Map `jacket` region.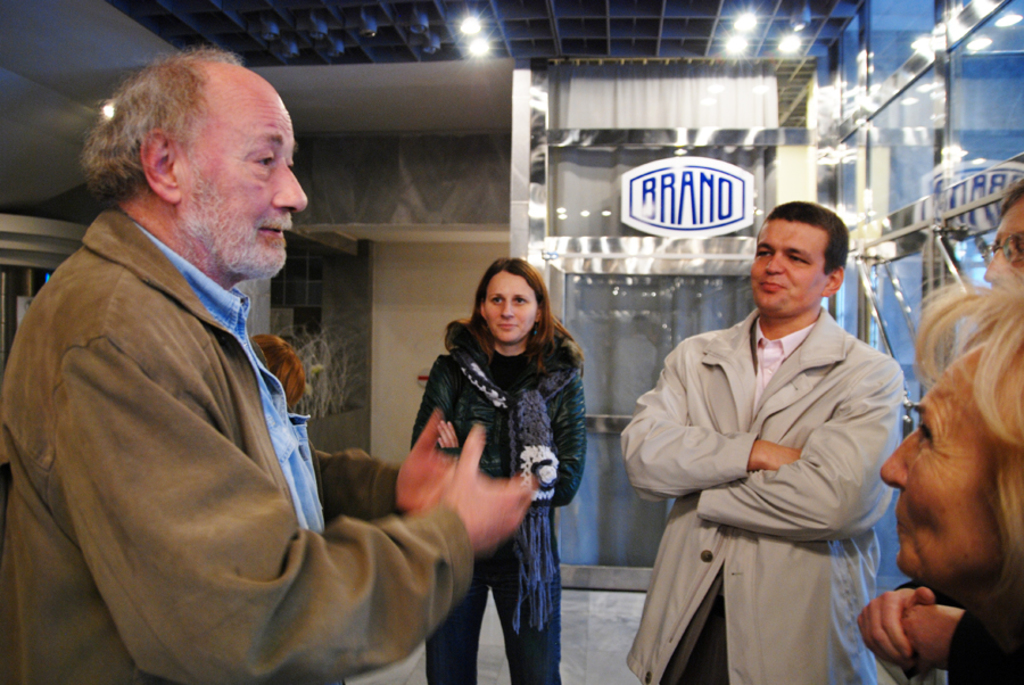
Mapped to <region>619, 305, 903, 684</region>.
